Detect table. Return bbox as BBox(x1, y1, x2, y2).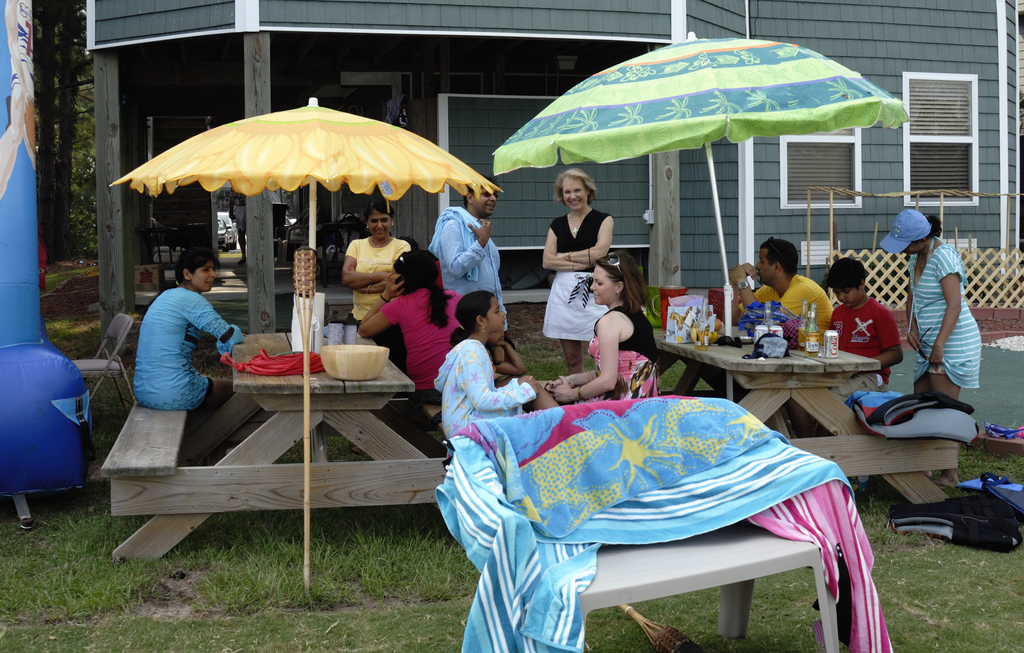
BBox(89, 330, 456, 568).
